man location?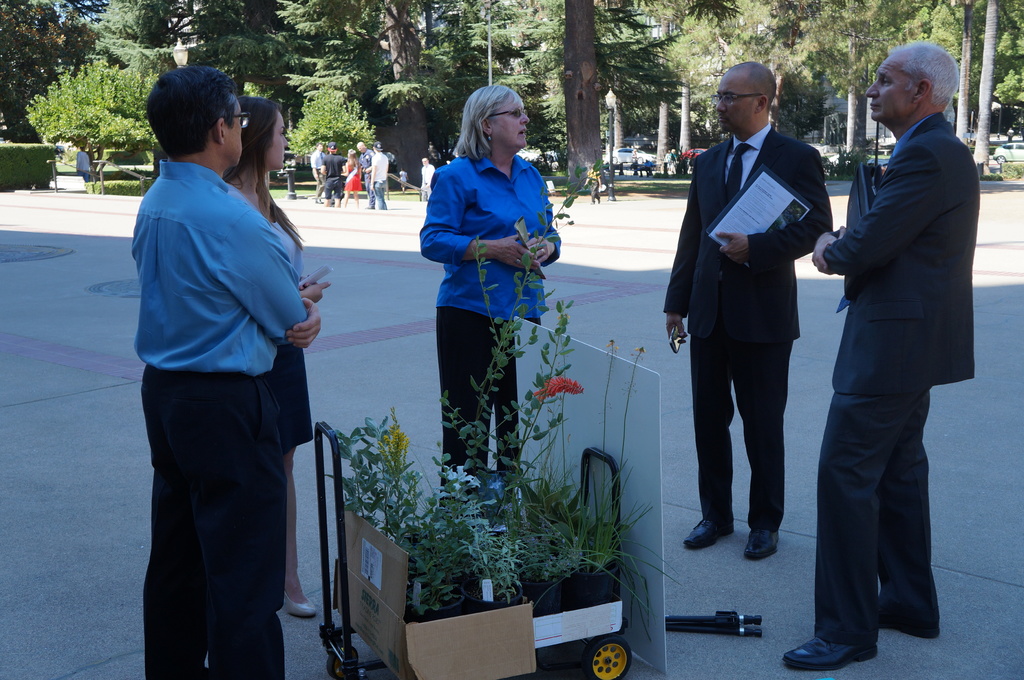
[x1=124, y1=70, x2=324, y2=679]
